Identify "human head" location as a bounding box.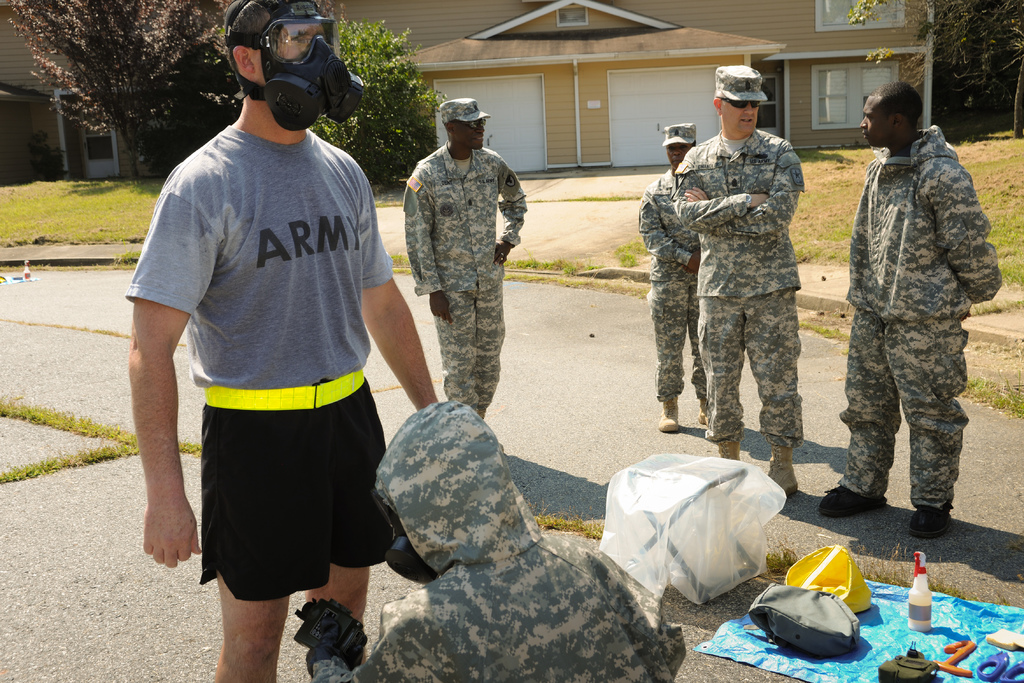
(371,406,516,591).
